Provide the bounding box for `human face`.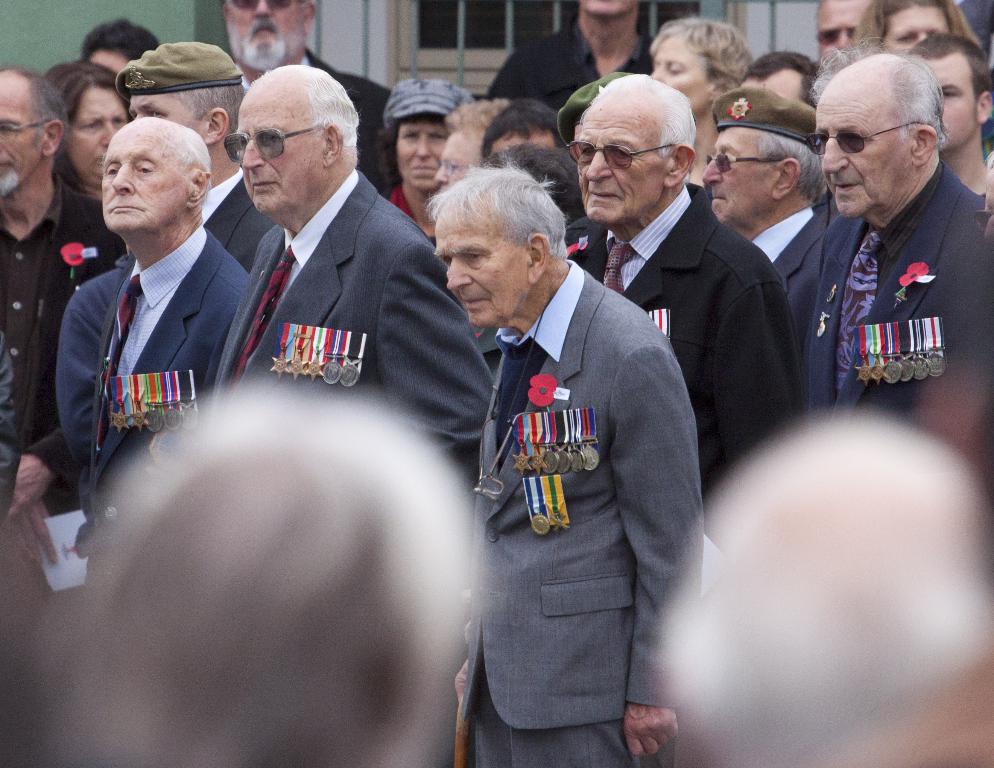
locate(434, 133, 476, 181).
